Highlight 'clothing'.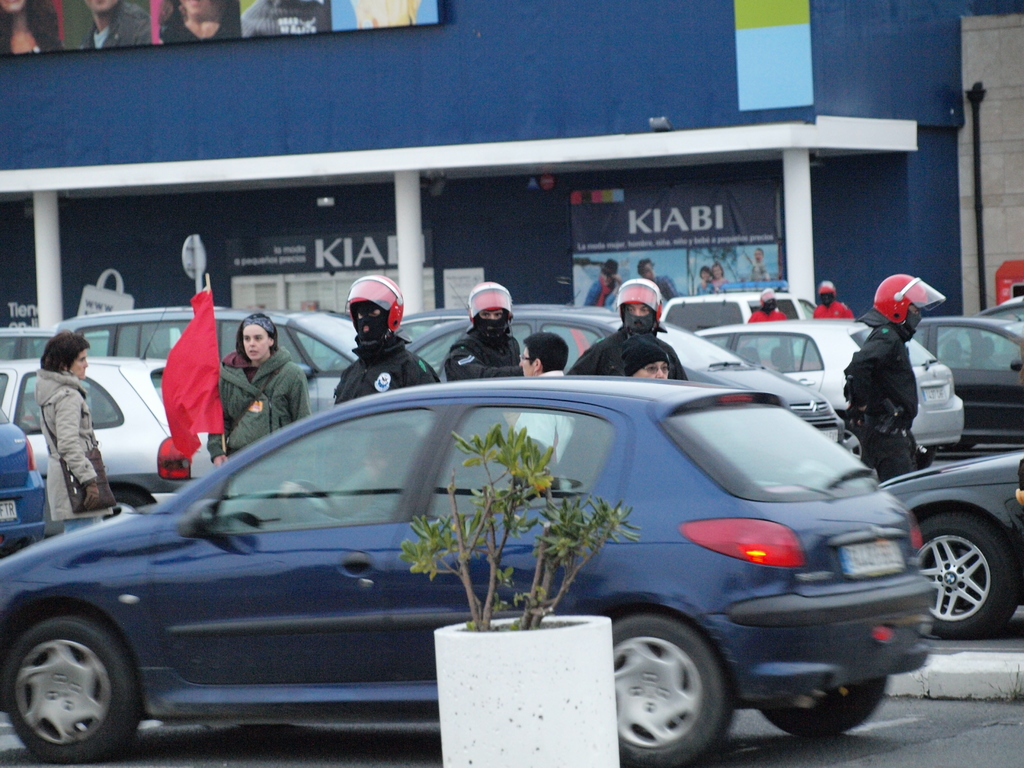
Highlighted region: (x1=567, y1=319, x2=686, y2=380).
